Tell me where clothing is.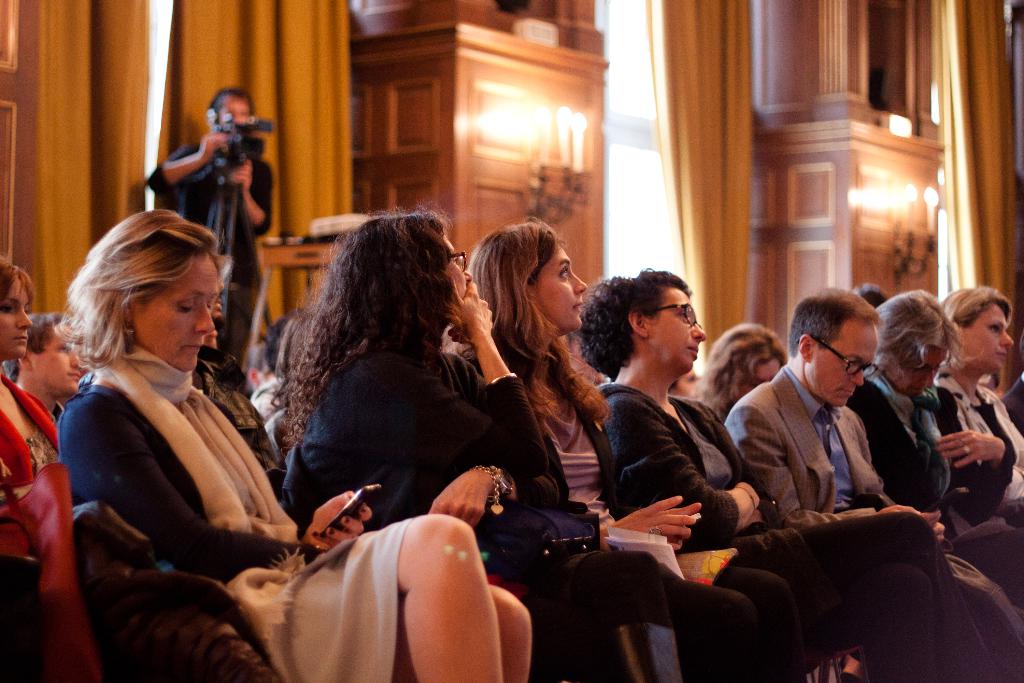
clothing is at <box>964,380,1023,508</box>.
